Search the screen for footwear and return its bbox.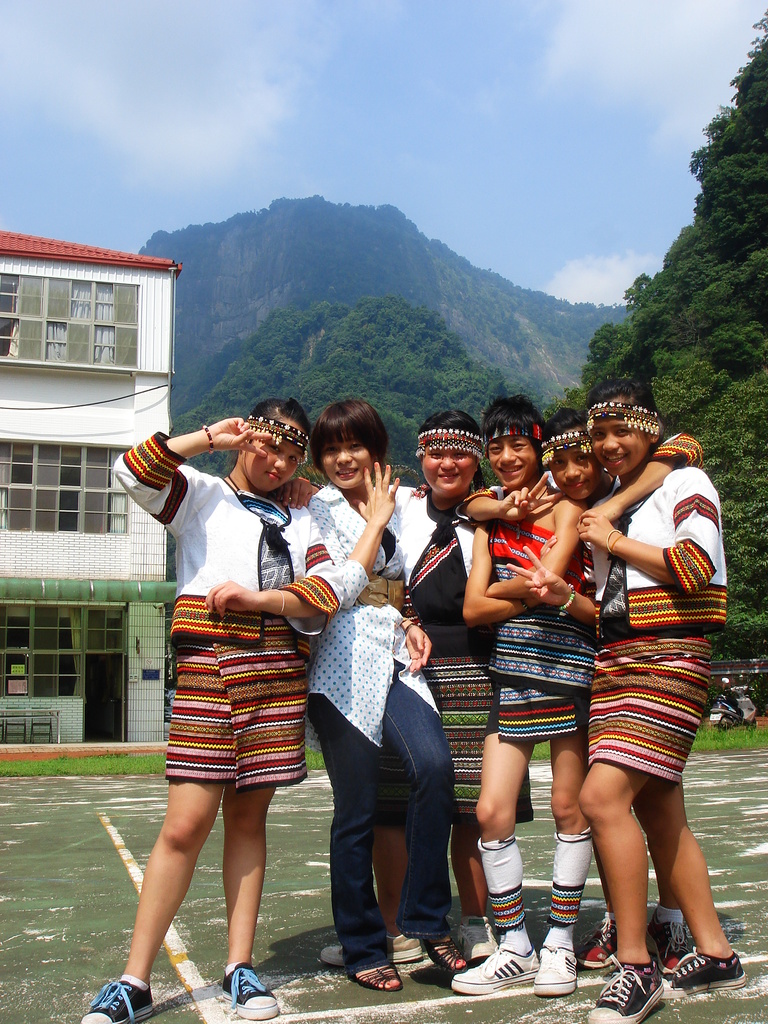
Found: box(456, 915, 500, 958).
